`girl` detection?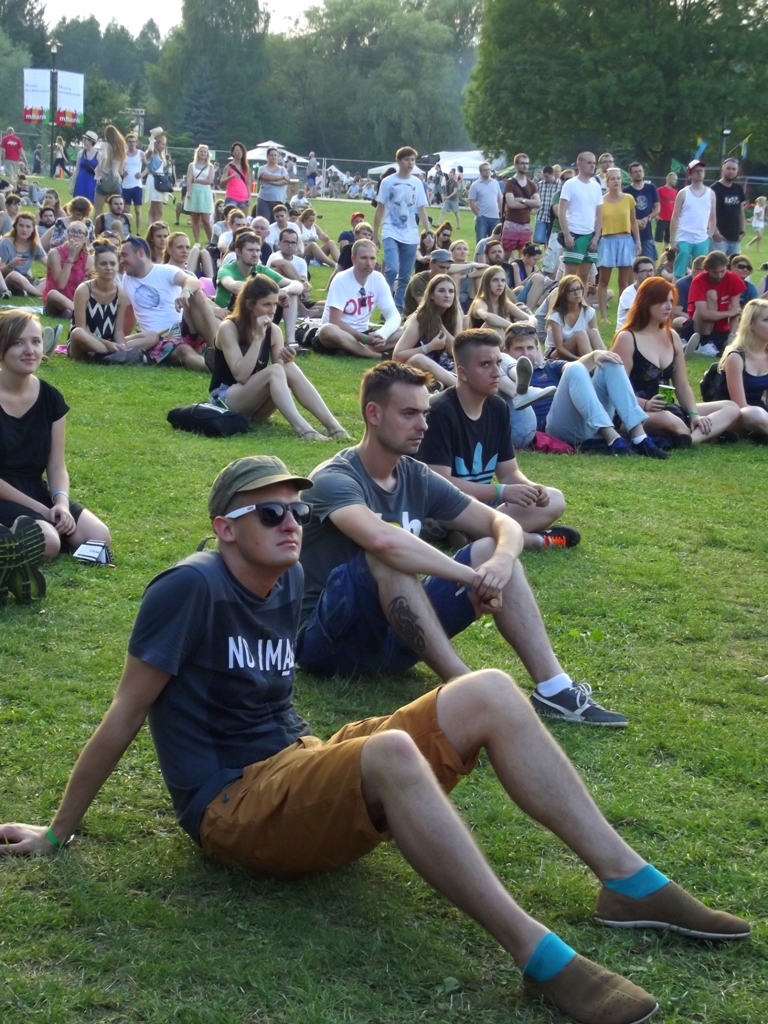
(214, 199, 225, 220)
